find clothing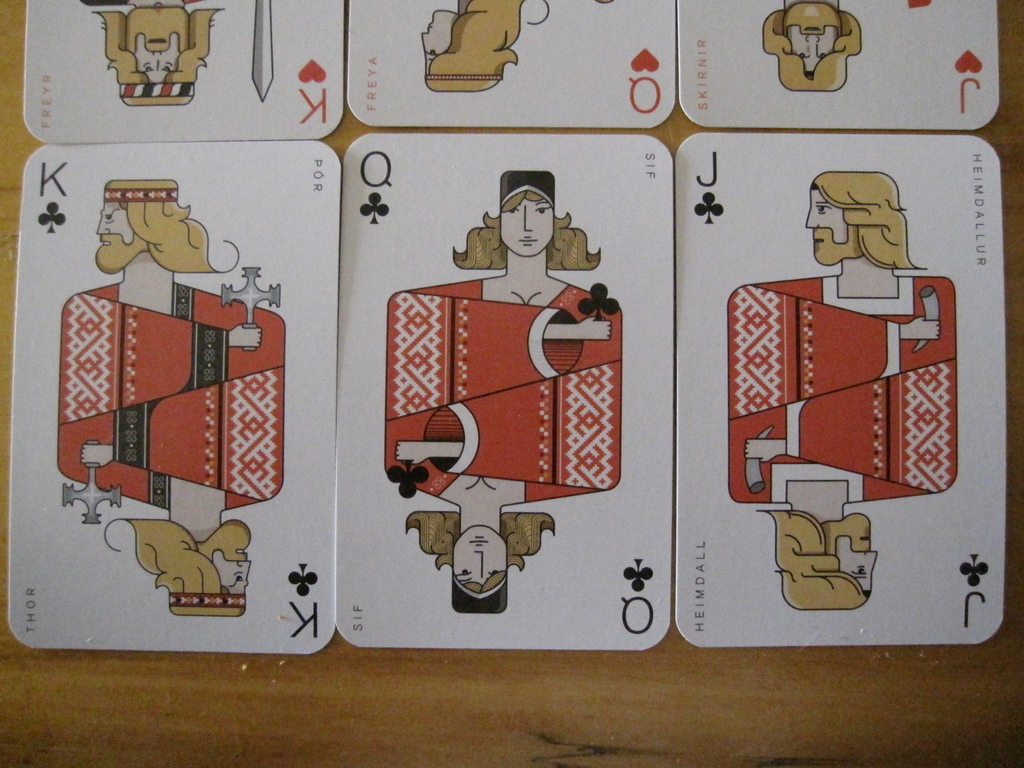
crop(388, 275, 621, 508)
